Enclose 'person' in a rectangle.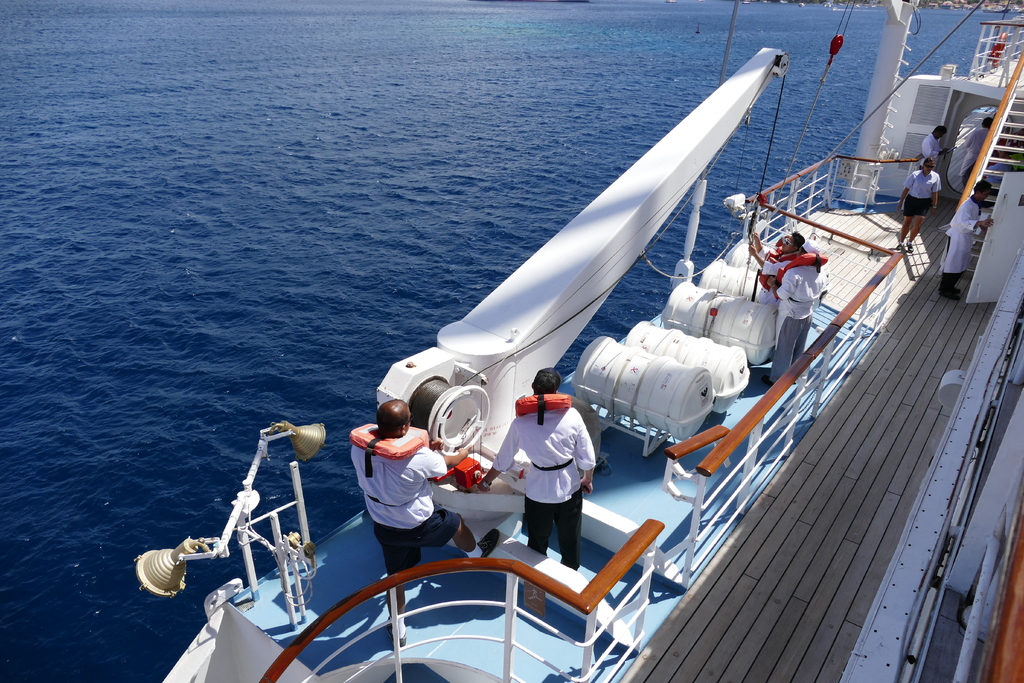
504 370 602 582.
